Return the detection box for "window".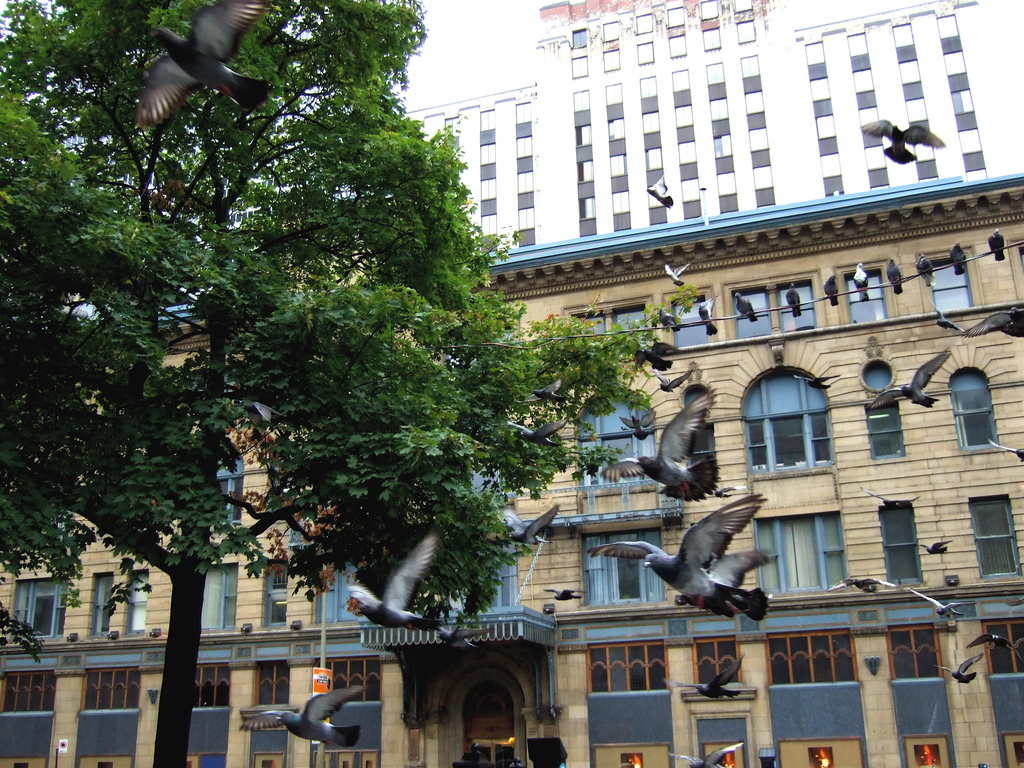
pyautogui.locateOnScreen(584, 388, 658, 492).
